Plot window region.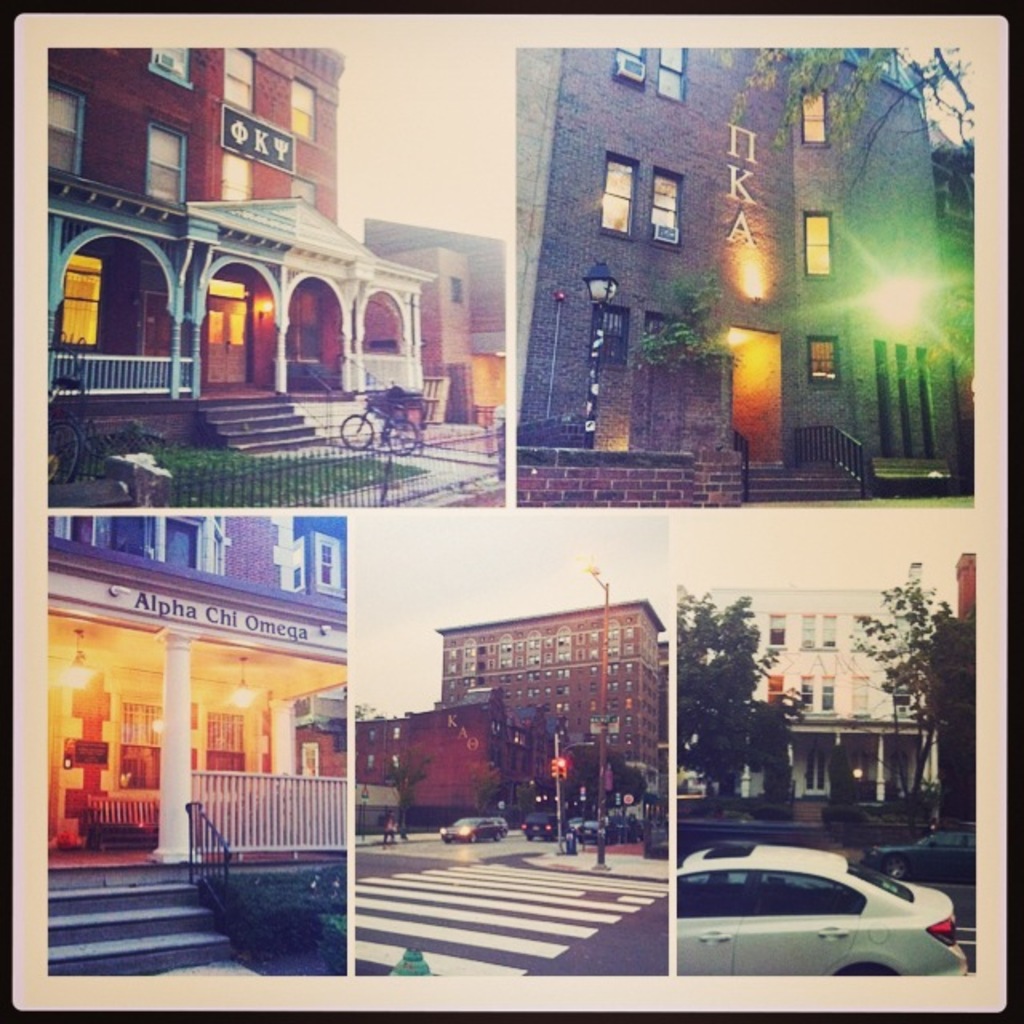
Plotted at l=285, t=80, r=318, b=141.
